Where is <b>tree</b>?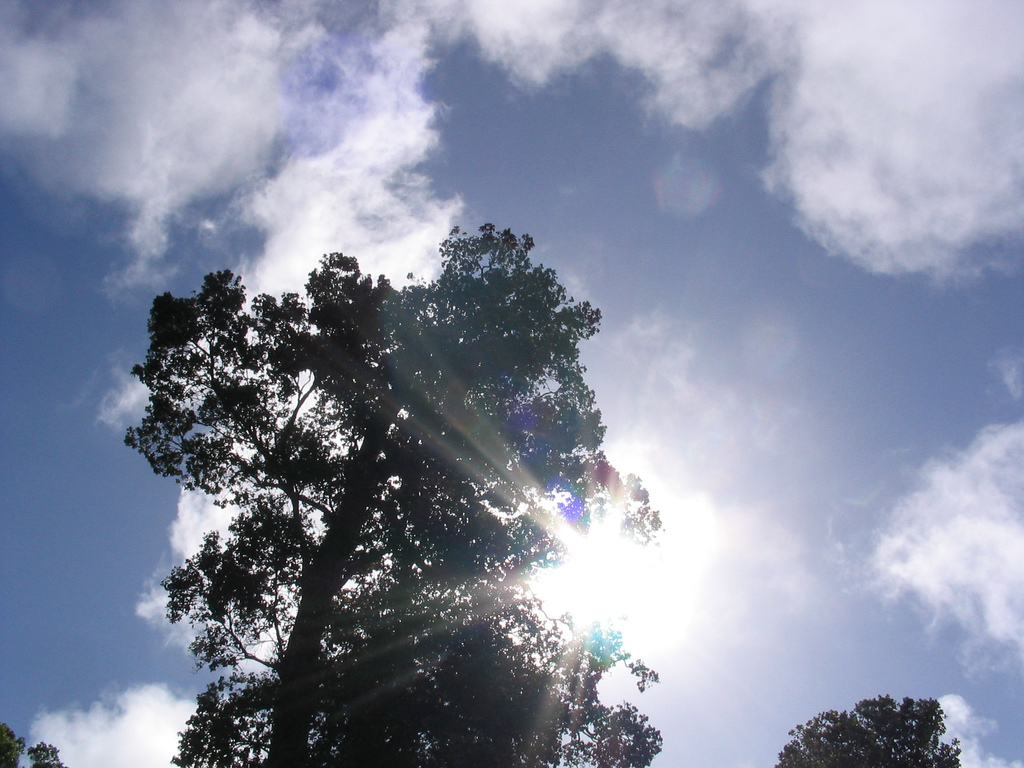
121:235:624:717.
